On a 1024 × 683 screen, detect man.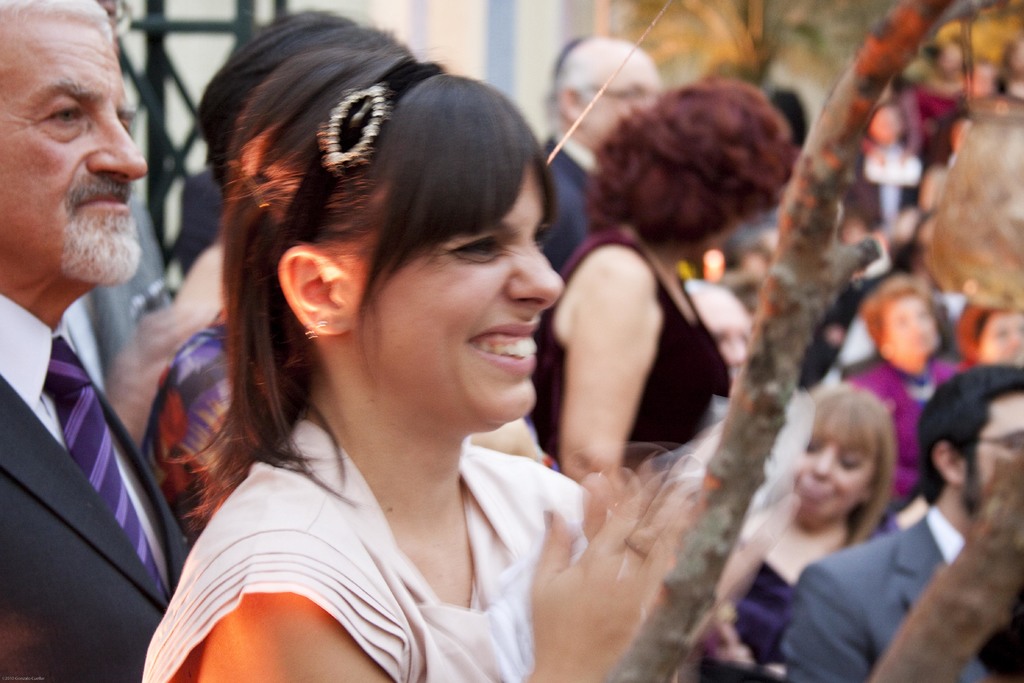
787 363 1023 682.
